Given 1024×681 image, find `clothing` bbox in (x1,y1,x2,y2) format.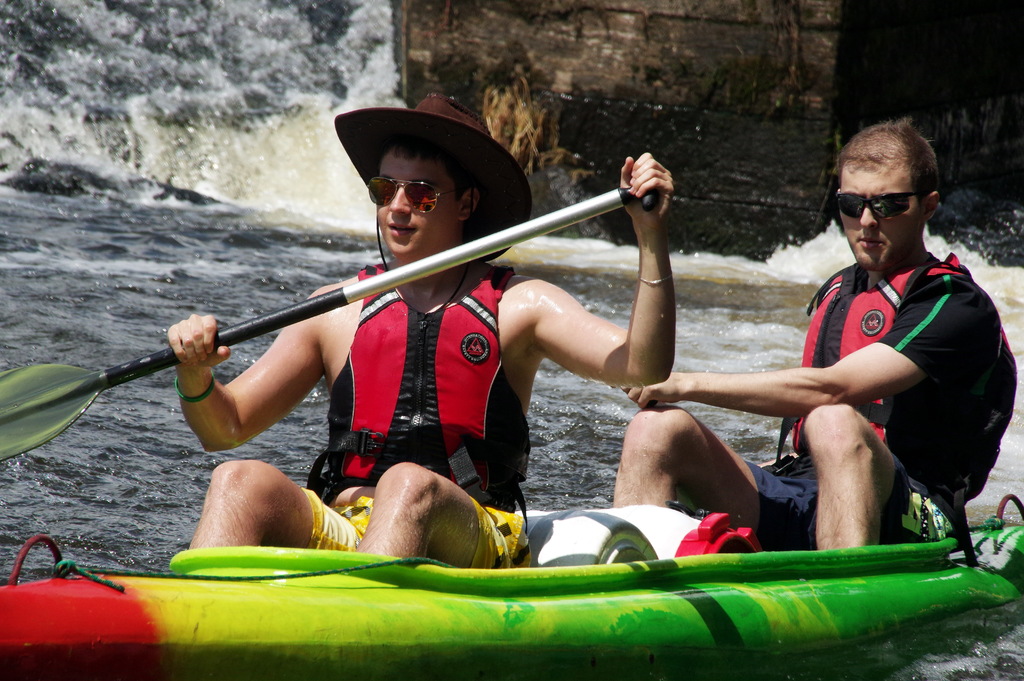
(763,461,958,559).
